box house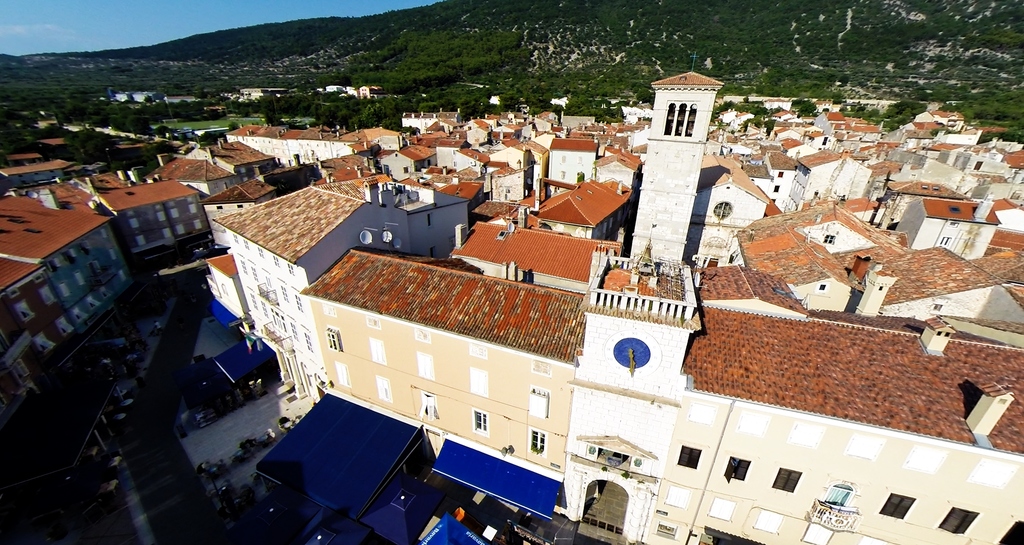
308, 240, 1012, 375
